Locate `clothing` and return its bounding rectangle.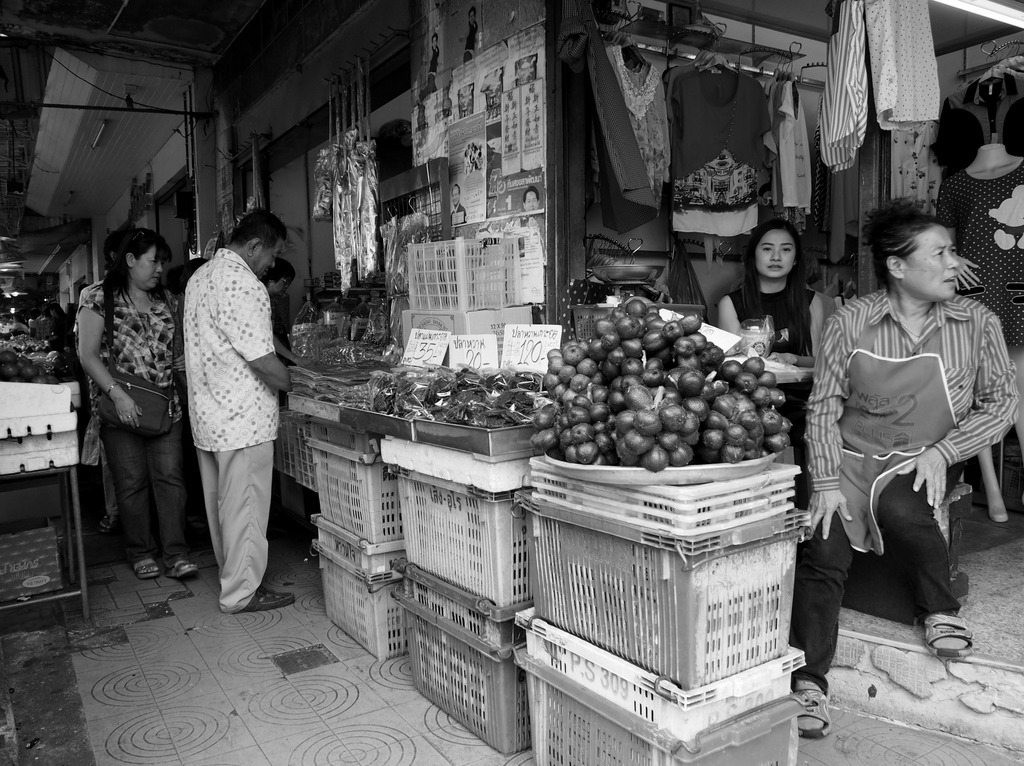
[721,286,817,493].
